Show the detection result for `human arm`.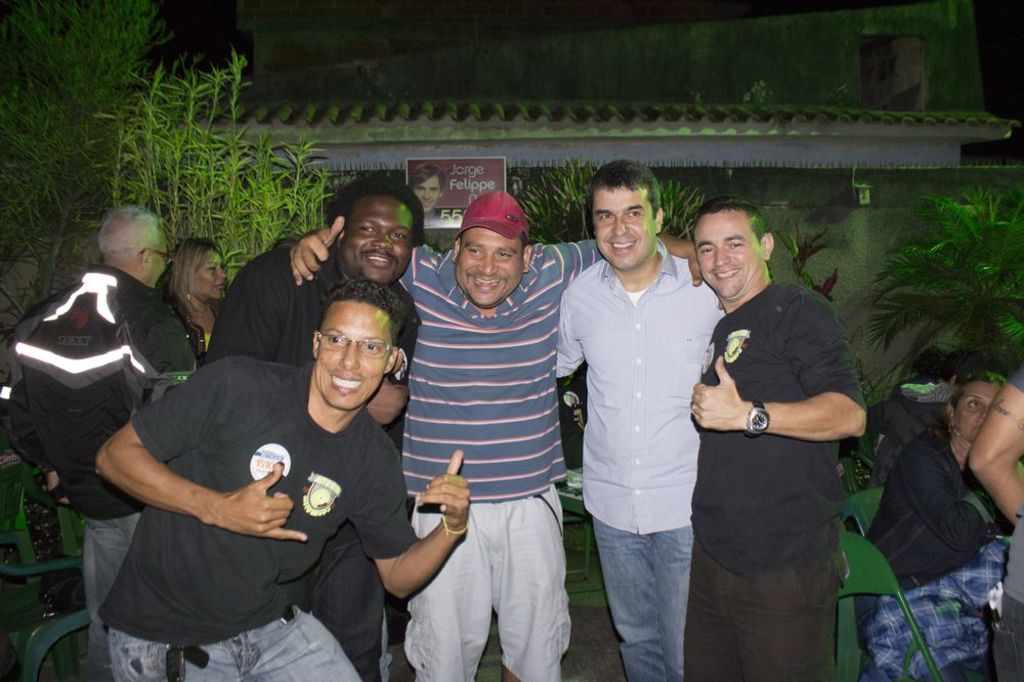
7 335 67 506.
